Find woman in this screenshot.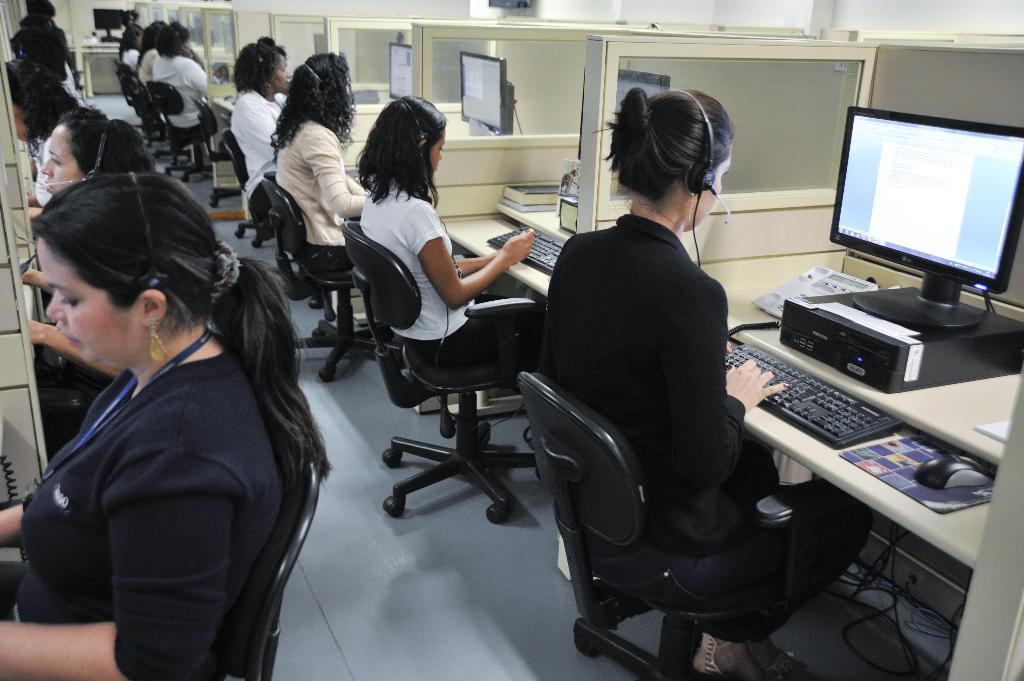
The bounding box for woman is {"x1": 268, "y1": 49, "x2": 377, "y2": 262}.
